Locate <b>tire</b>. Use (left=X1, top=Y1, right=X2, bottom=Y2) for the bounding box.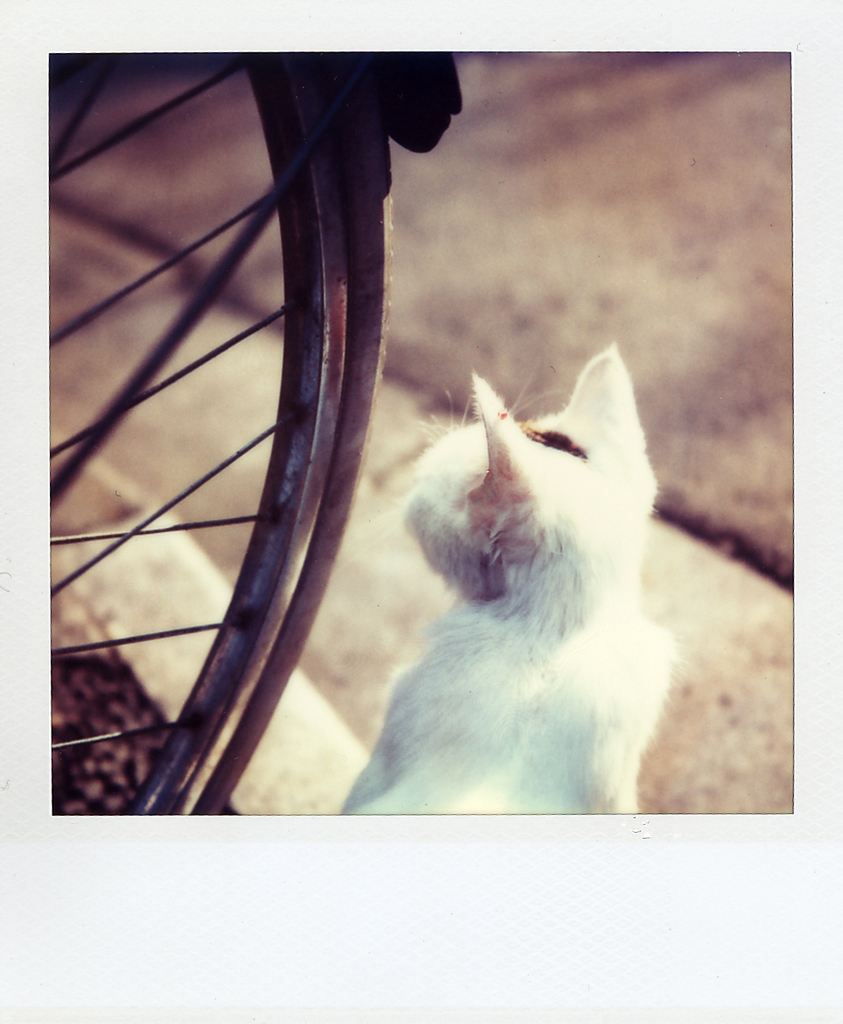
(left=16, top=56, right=395, bottom=852).
